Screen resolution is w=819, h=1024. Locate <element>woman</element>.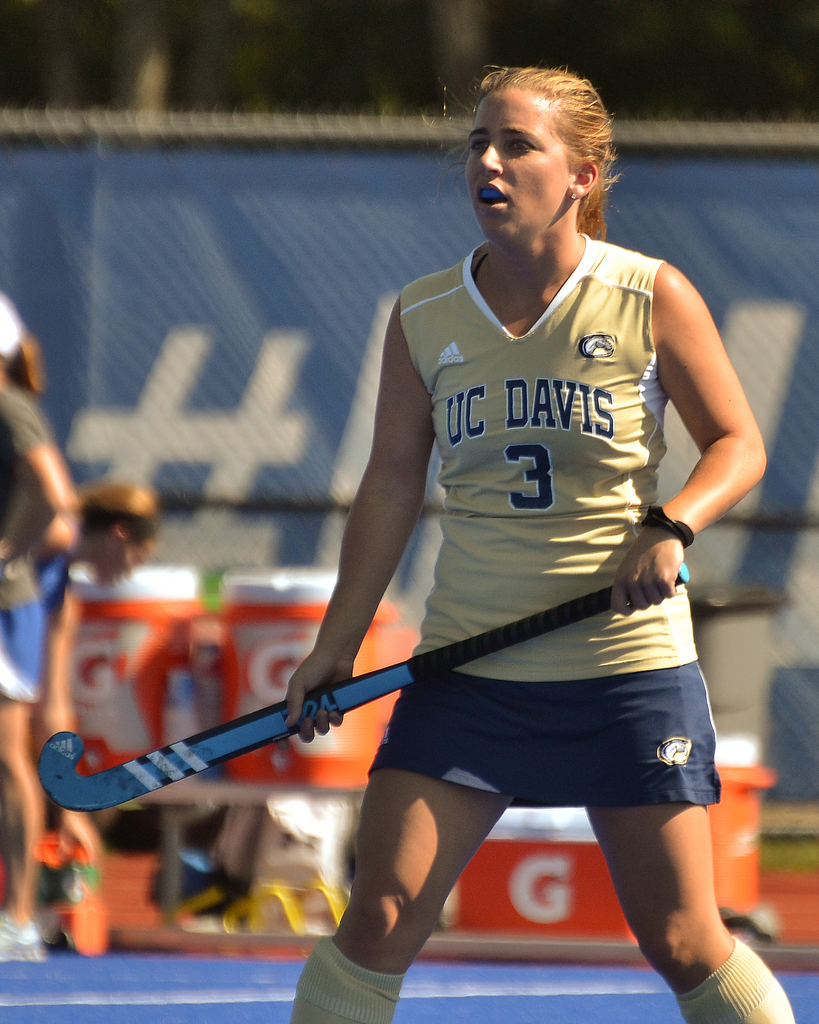
Rect(209, 71, 738, 1017).
